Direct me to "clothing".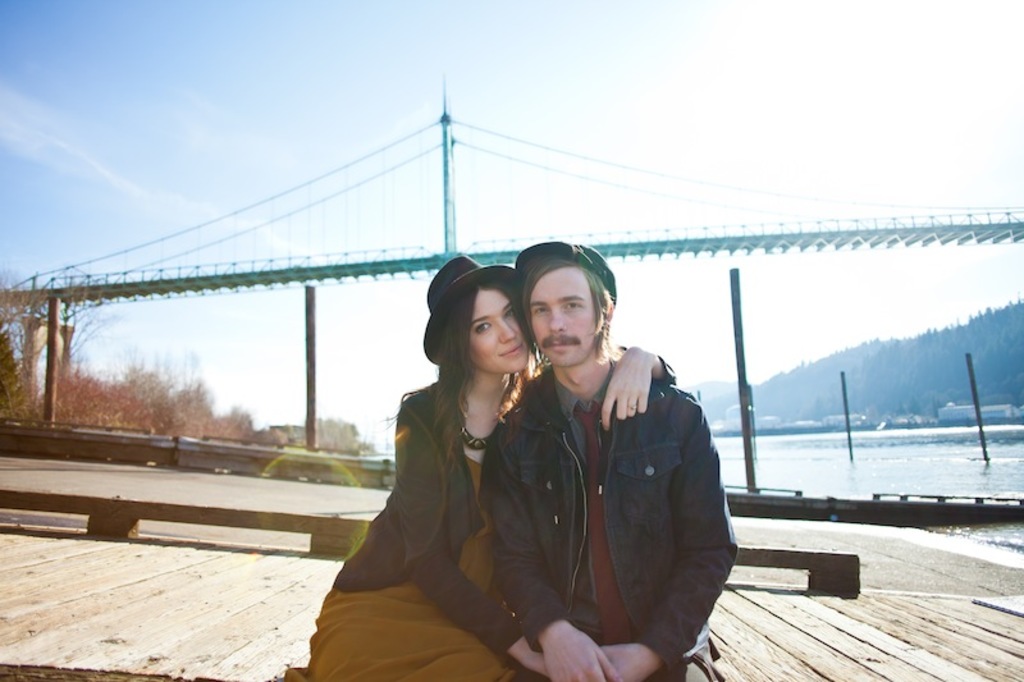
Direction: [284, 385, 677, 681].
